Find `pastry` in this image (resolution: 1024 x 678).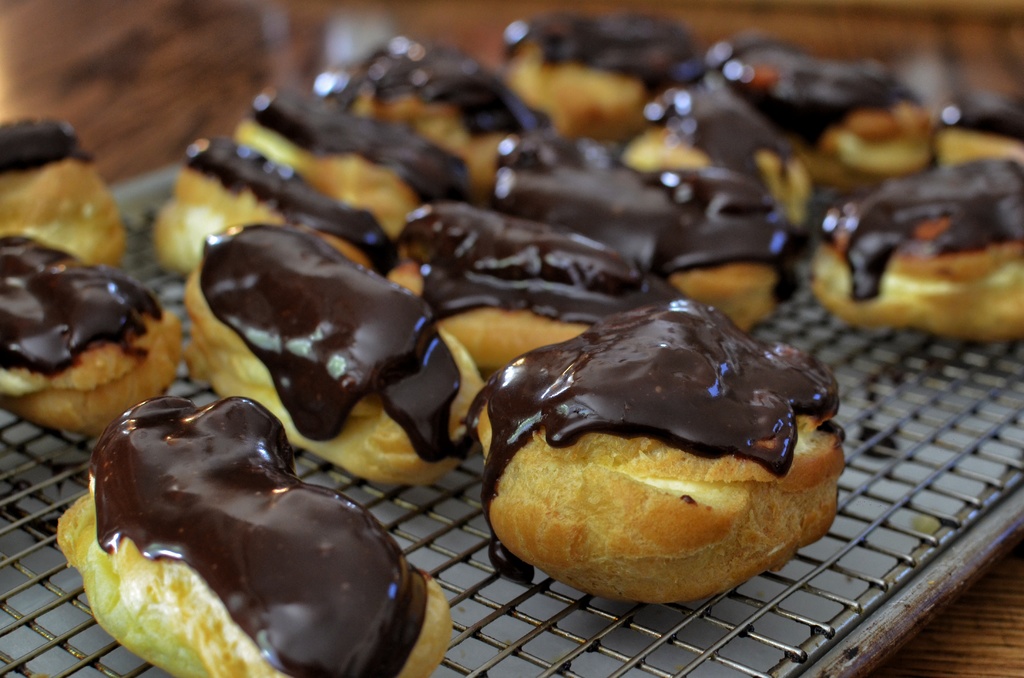
812,156,1023,353.
